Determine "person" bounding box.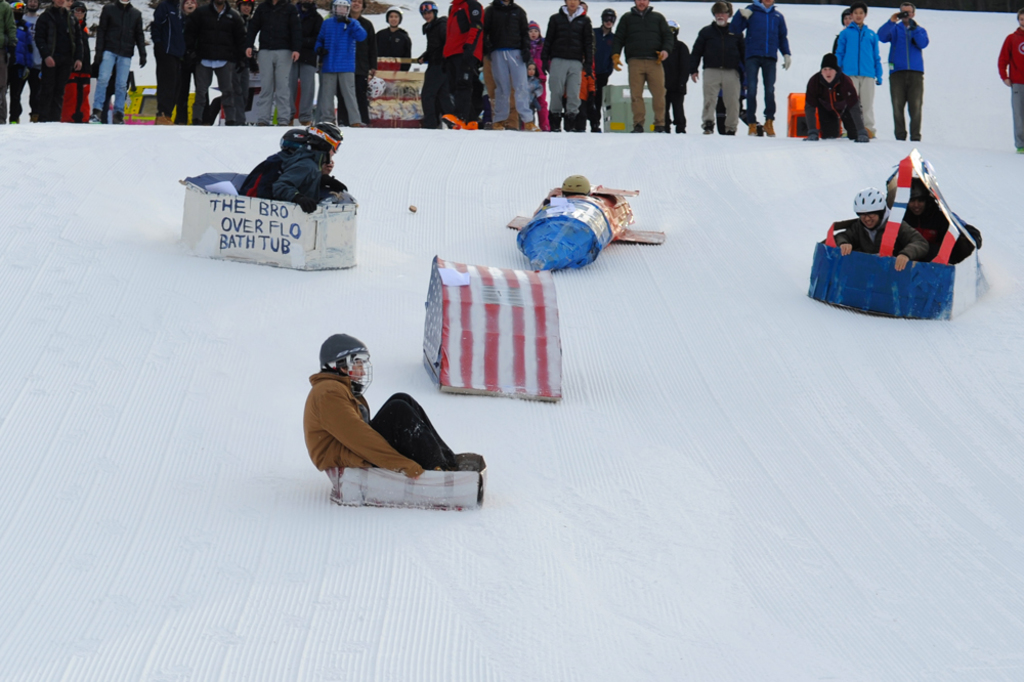
Determined: BBox(240, 128, 313, 200).
